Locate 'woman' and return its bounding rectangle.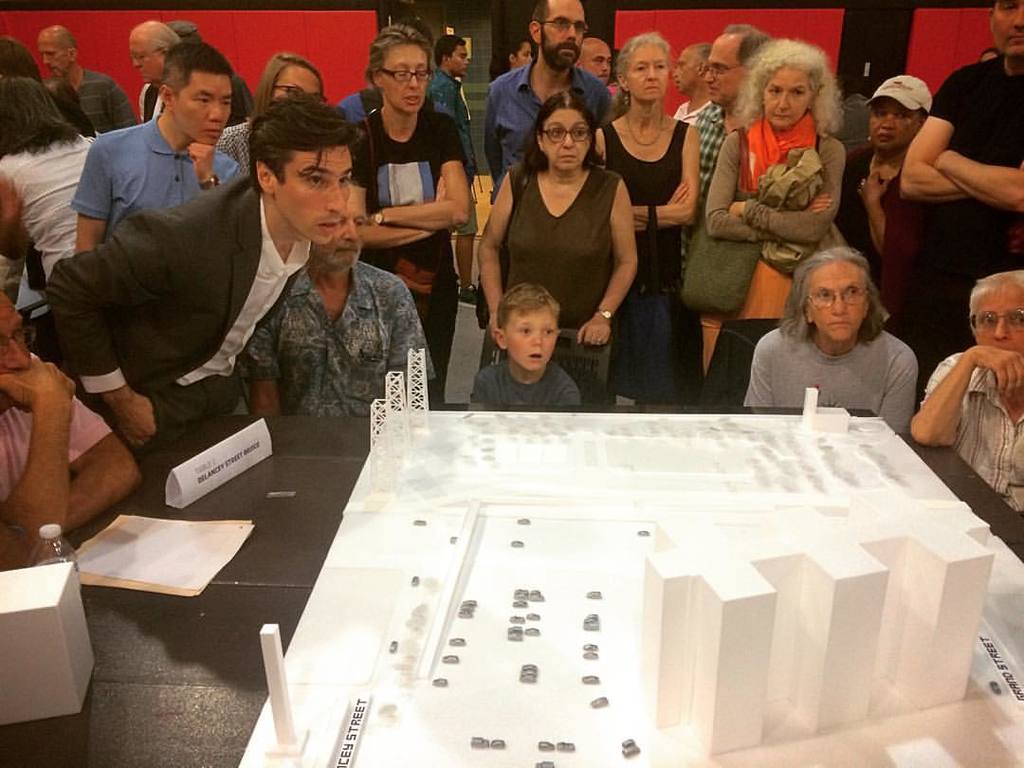
<bbox>736, 229, 934, 427</bbox>.
